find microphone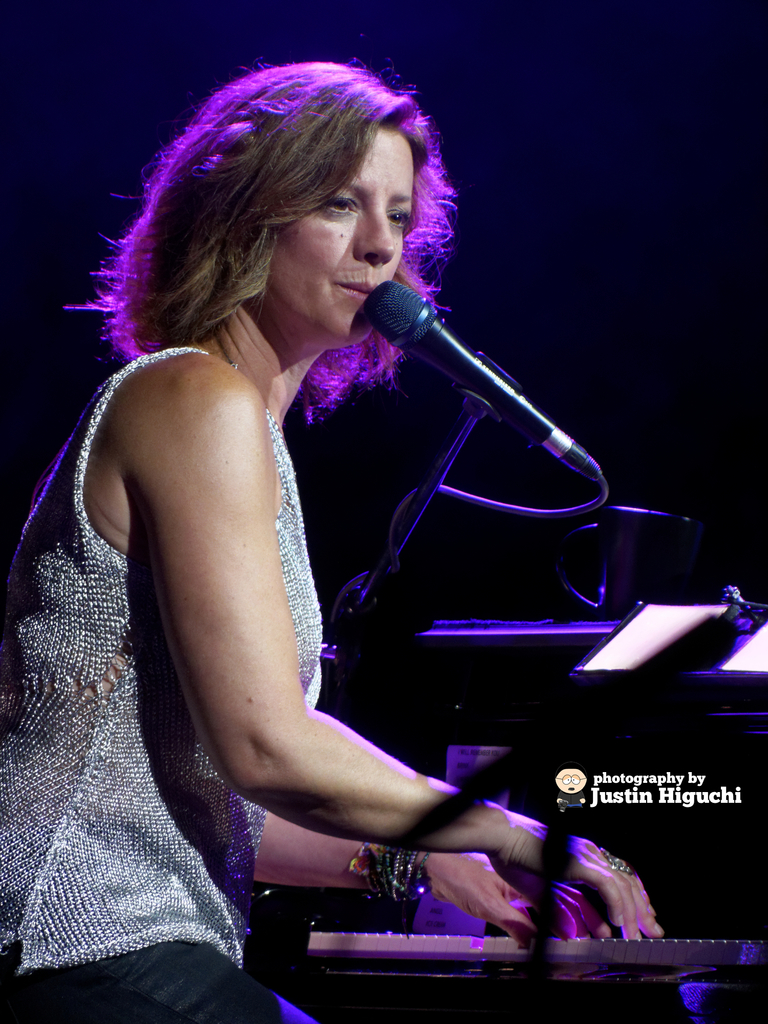
(364,278,604,478)
